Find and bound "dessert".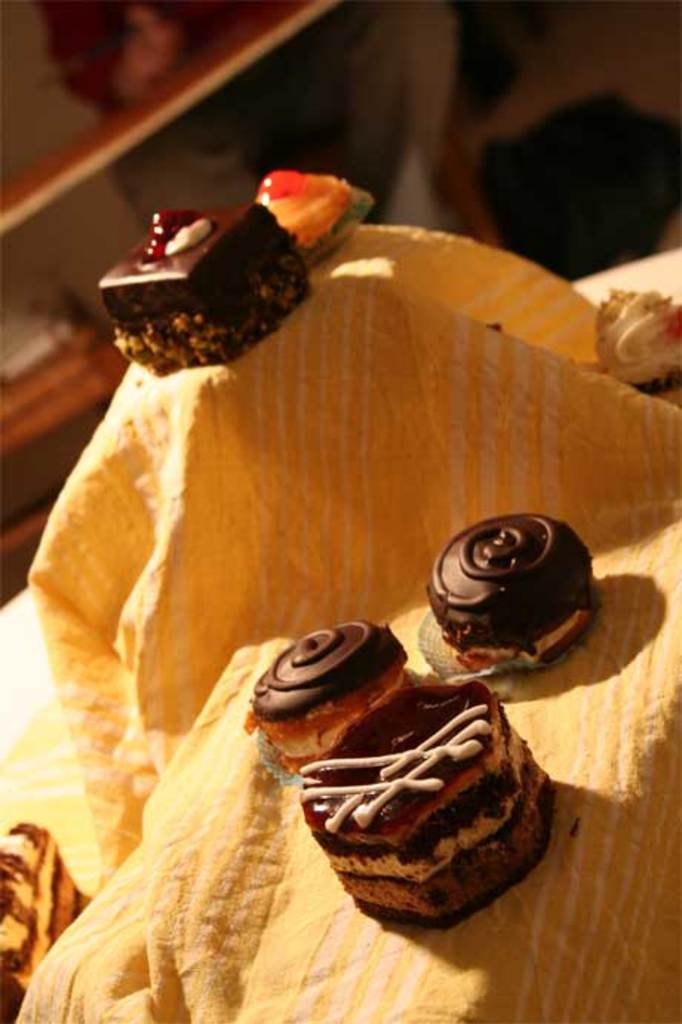
Bound: region(292, 702, 571, 934).
